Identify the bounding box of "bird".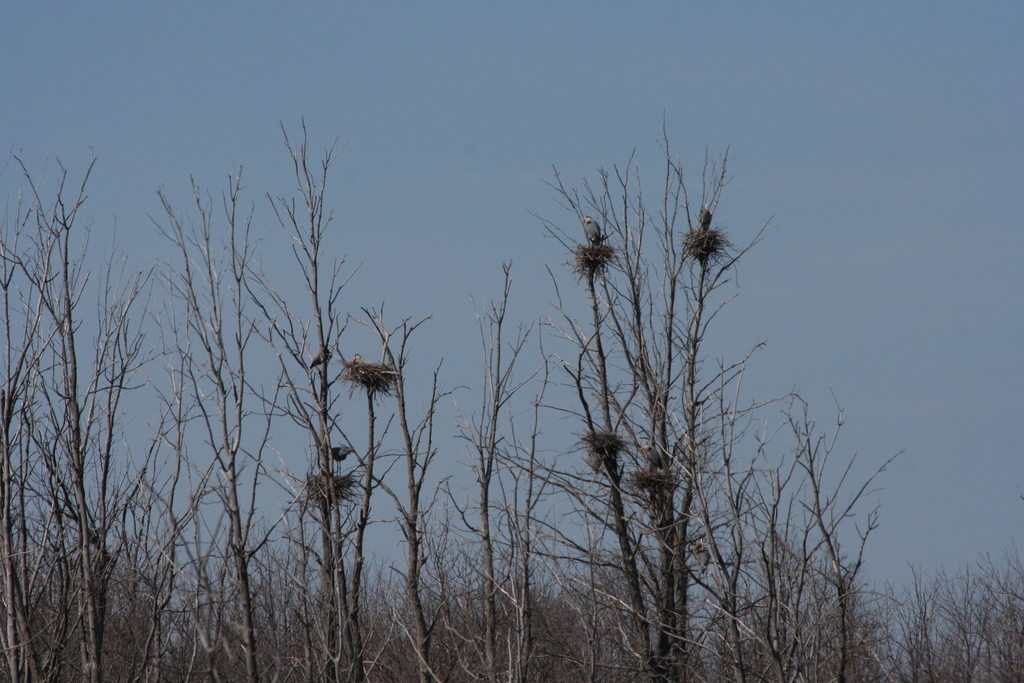
locate(311, 345, 334, 374).
